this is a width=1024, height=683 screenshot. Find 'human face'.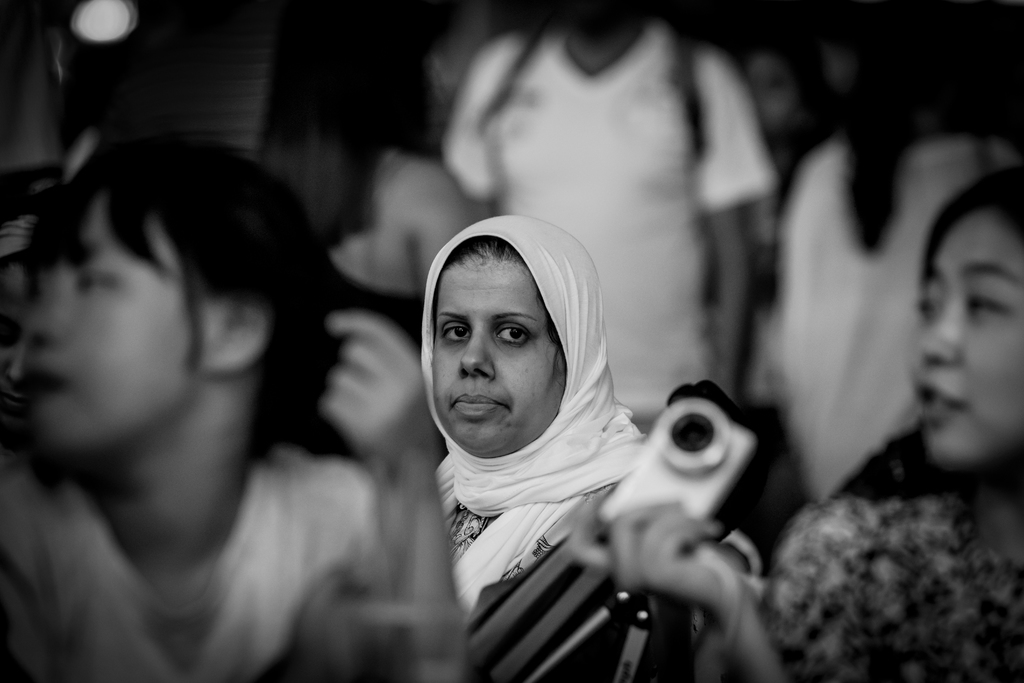
Bounding box: <region>428, 258, 560, 456</region>.
